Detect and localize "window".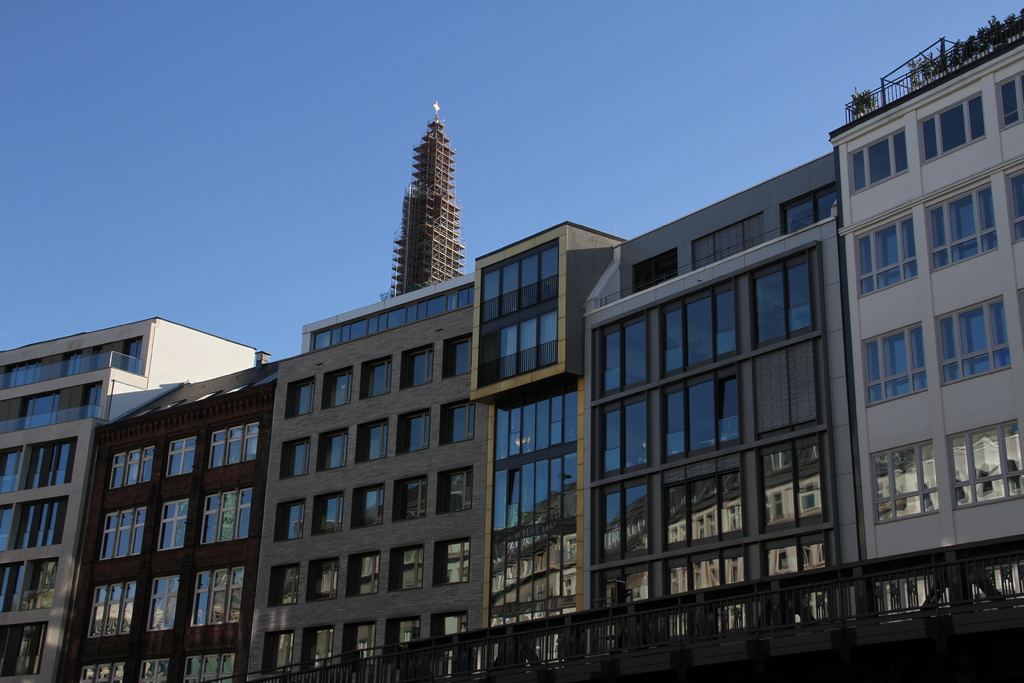
Localized at detection(25, 443, 77, 486).
